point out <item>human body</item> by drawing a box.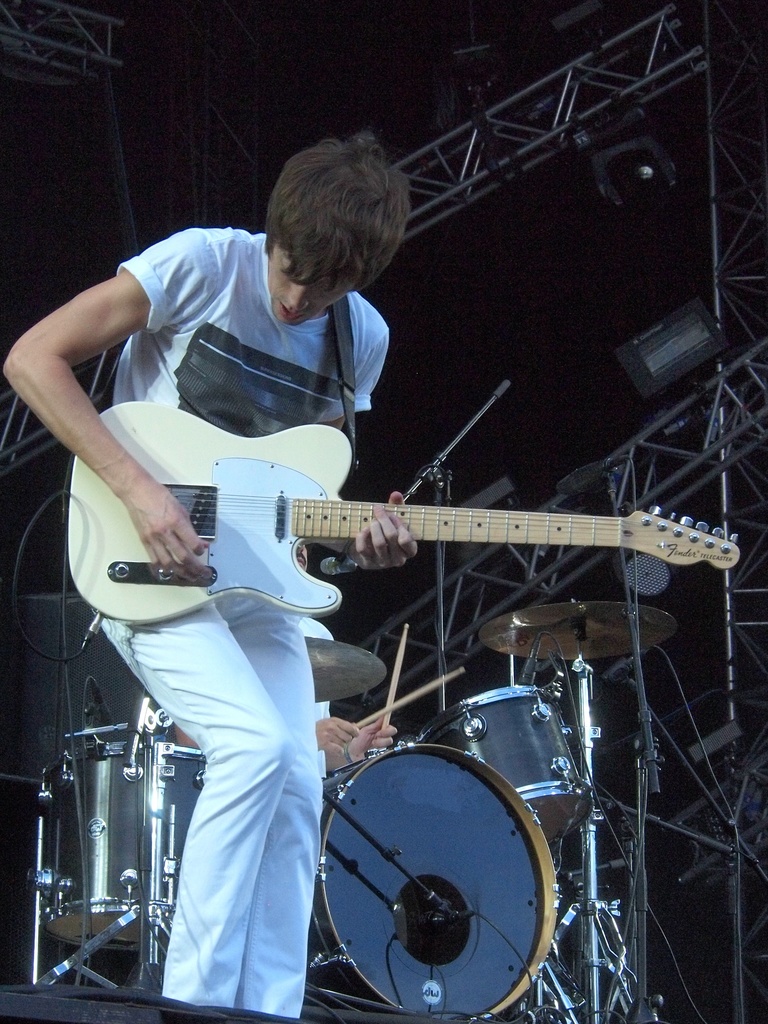
169/609/403/776.
